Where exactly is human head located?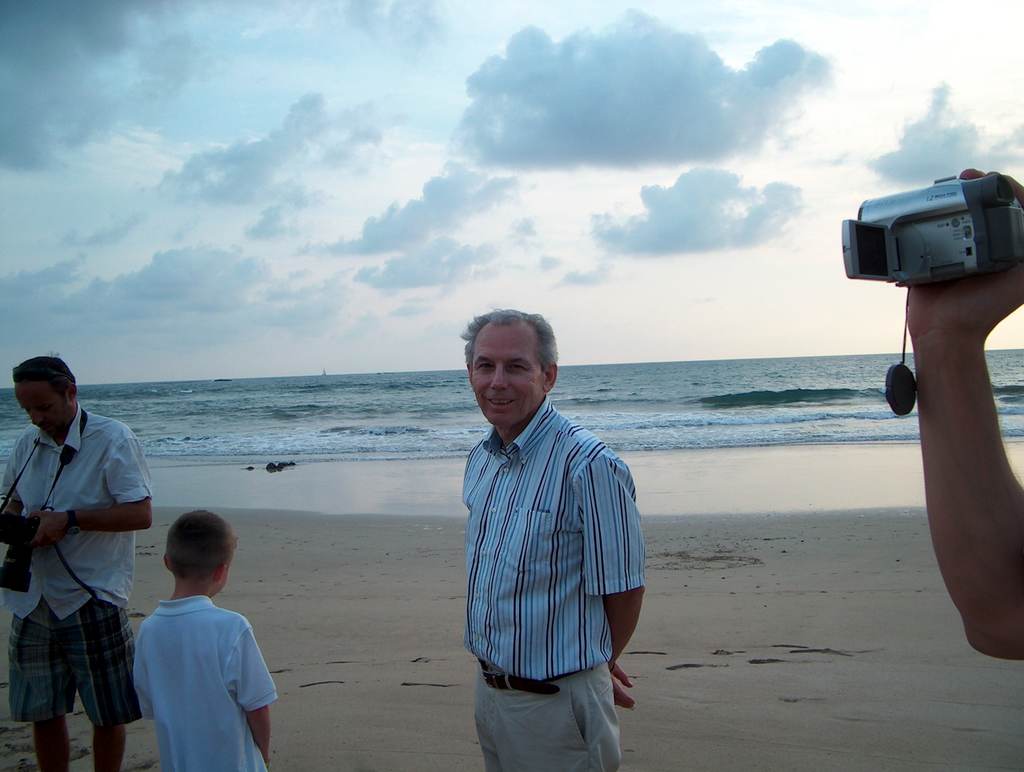
Its bounding box is (left=16, top=359, right=80, bottom=432).
